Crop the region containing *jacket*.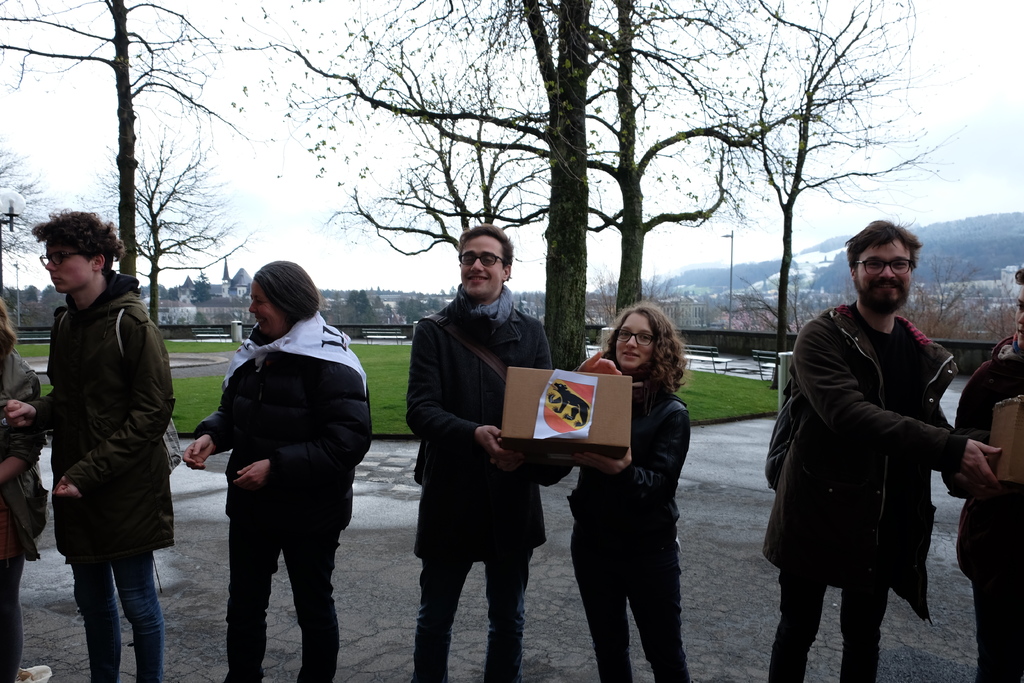
Crop region: bbox=[952, 328, 1022, 591].
